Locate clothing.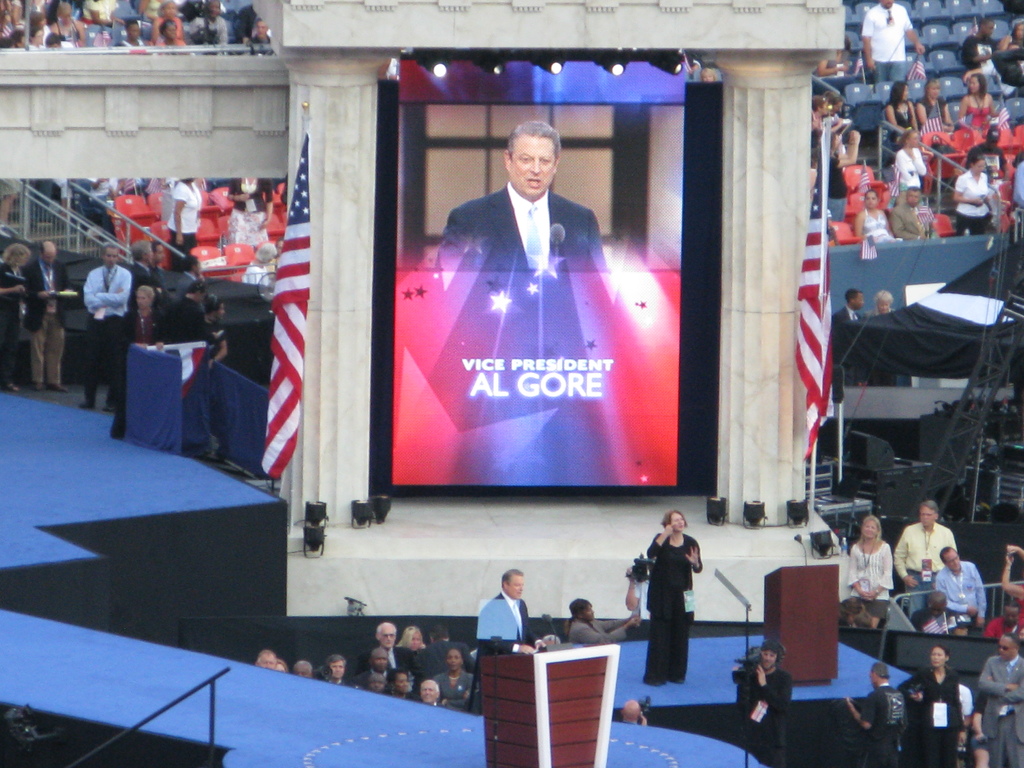
Bounding box: [414,639,463,676].
